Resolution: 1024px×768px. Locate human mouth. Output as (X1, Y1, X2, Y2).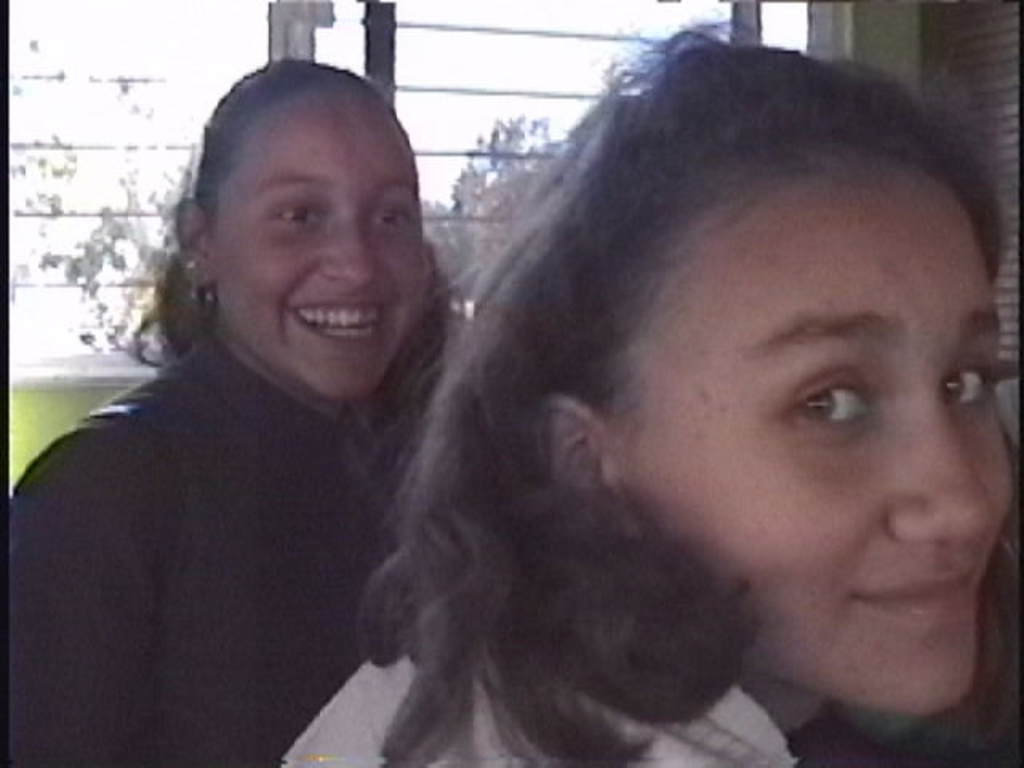
(302, 285, 392, 362).
